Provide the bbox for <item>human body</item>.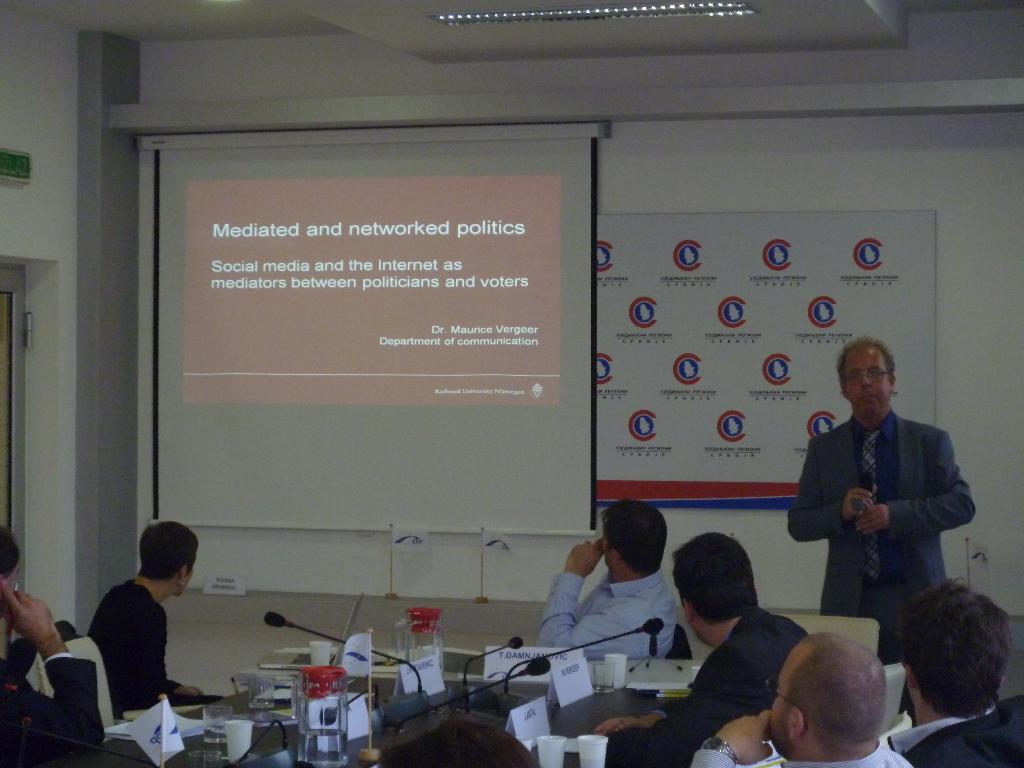
{"x1": 686, "y1": 712, "x2": 918, "y2": 767}.
